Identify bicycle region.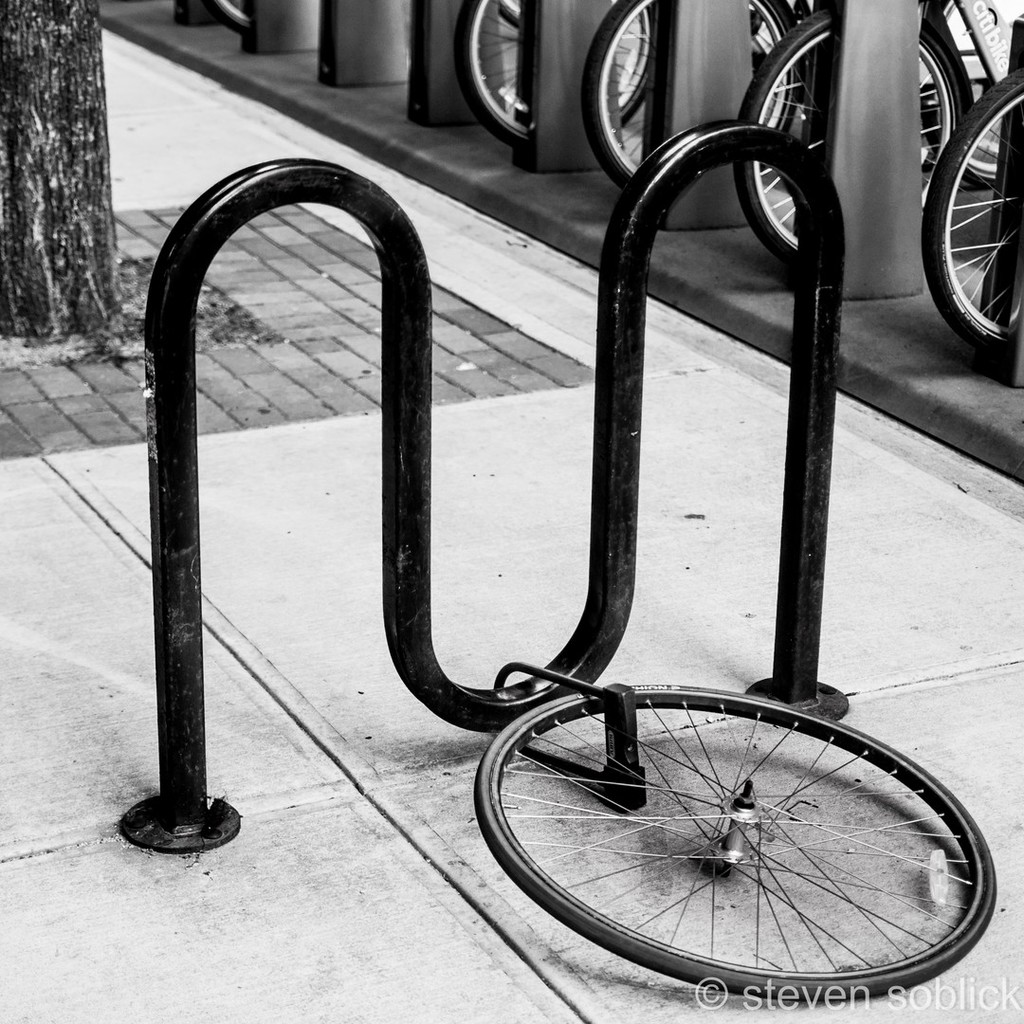
Region: 723:0:1023:276.
